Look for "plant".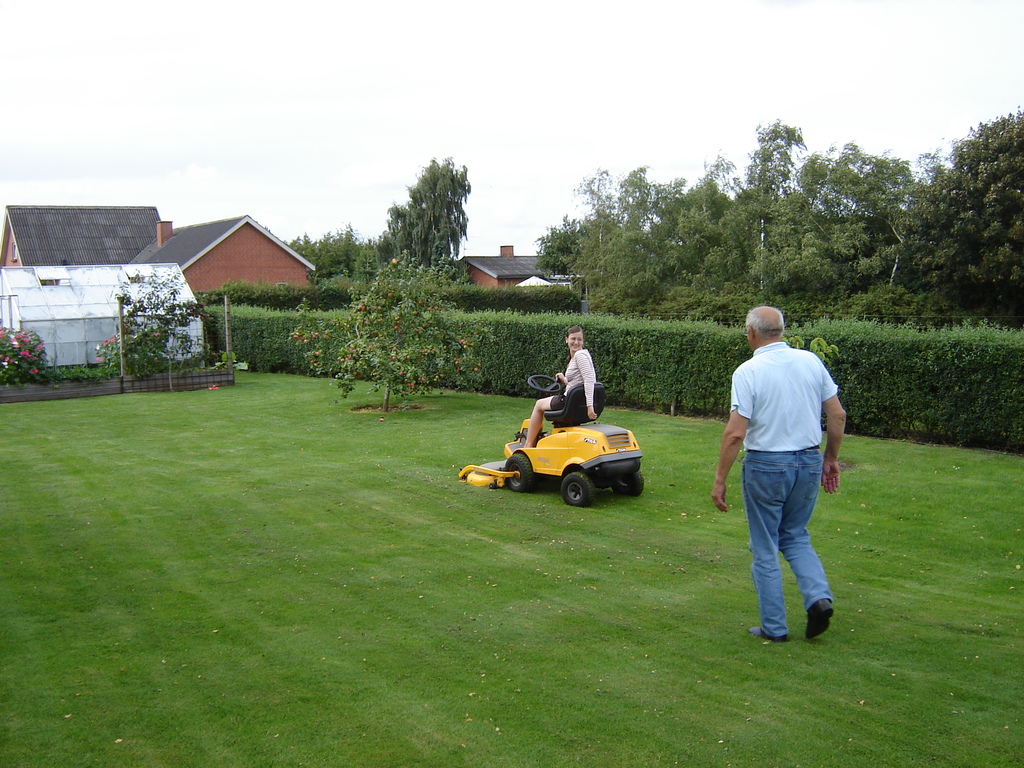
Found: <region>5, 316, 74, 388</region>.
